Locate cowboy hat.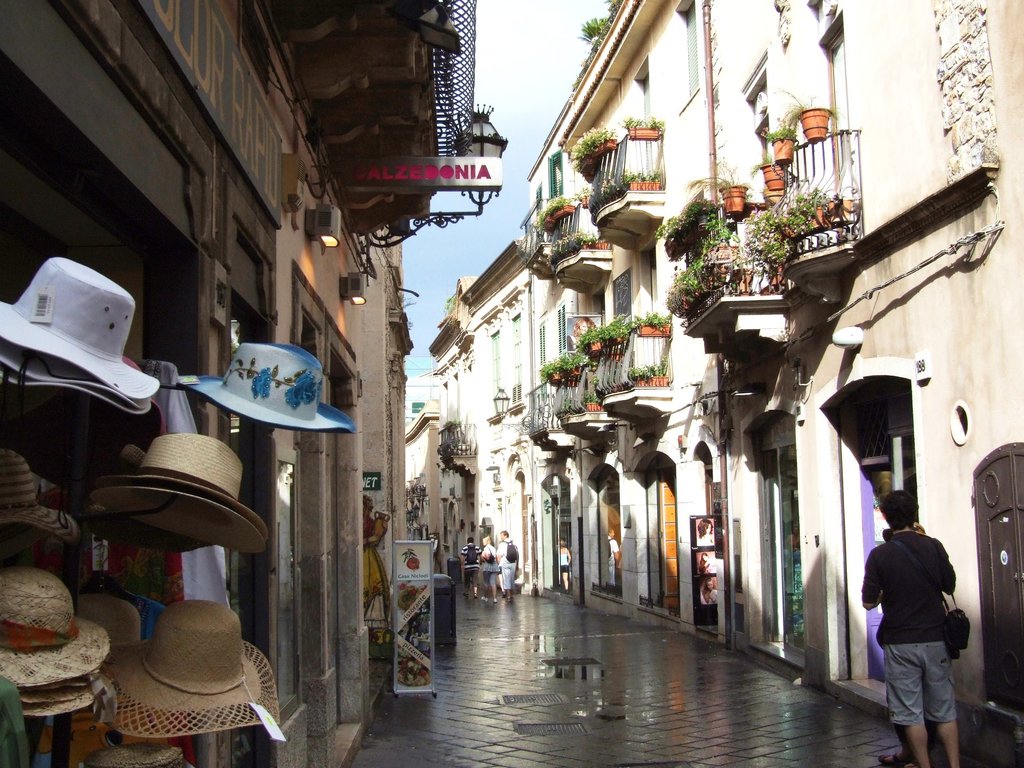
Bounding box: 93,596,250,750.
